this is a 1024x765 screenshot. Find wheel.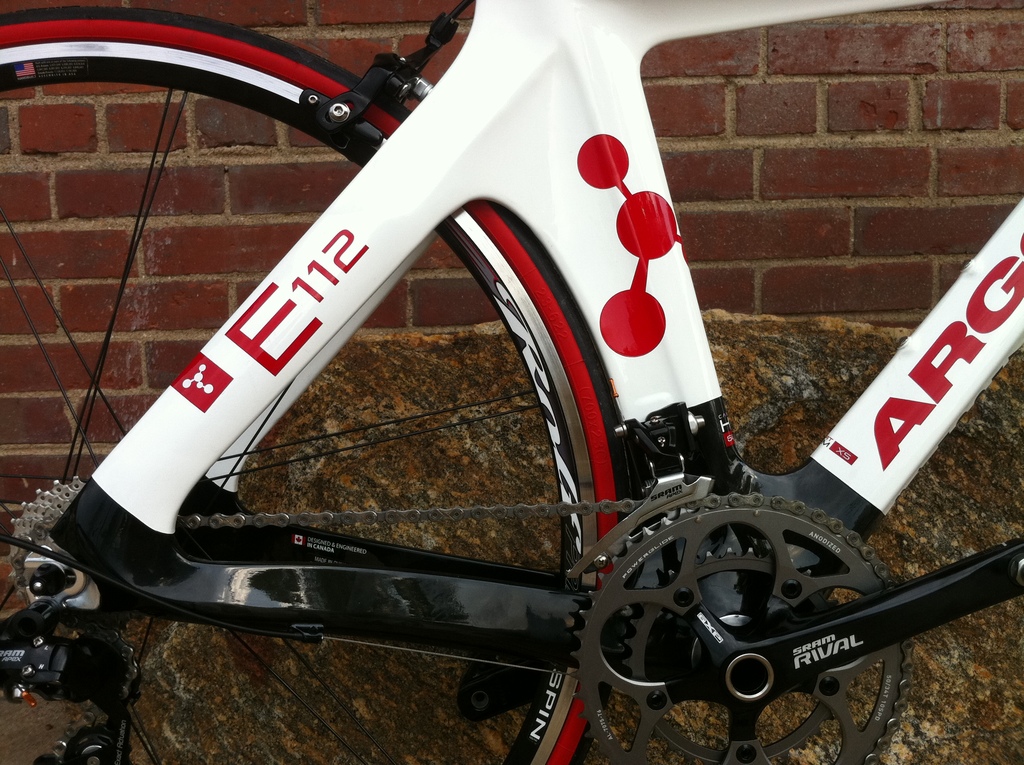
Bounding box: [x1=567, y1=493, x2=909, y2=764].
